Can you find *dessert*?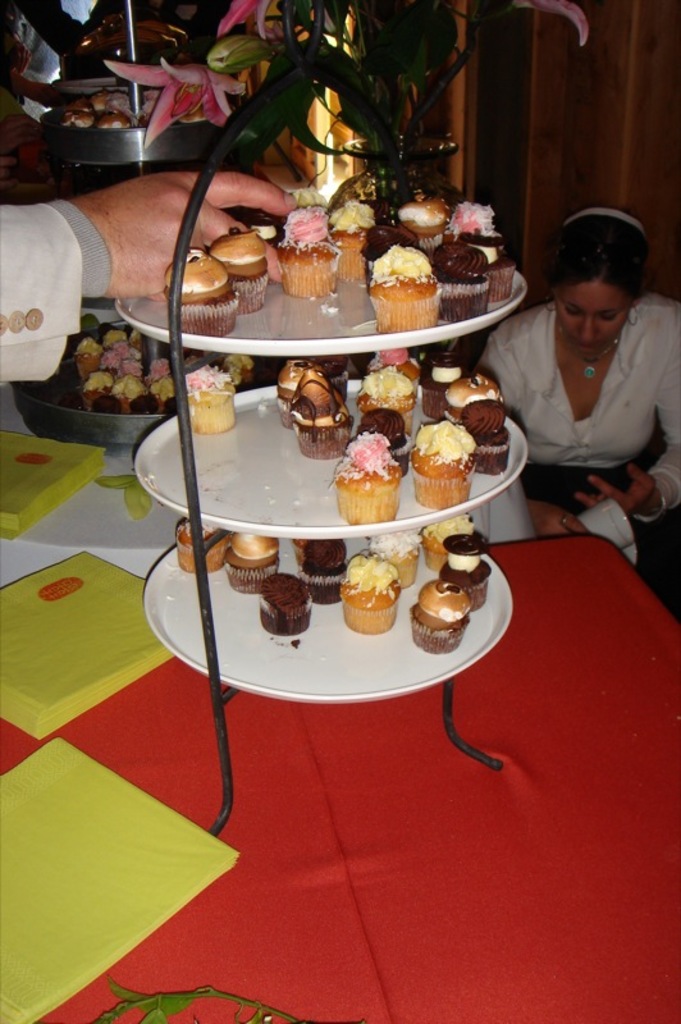
Yes, bounding box: bbox=(410, 581, 467, 658).
